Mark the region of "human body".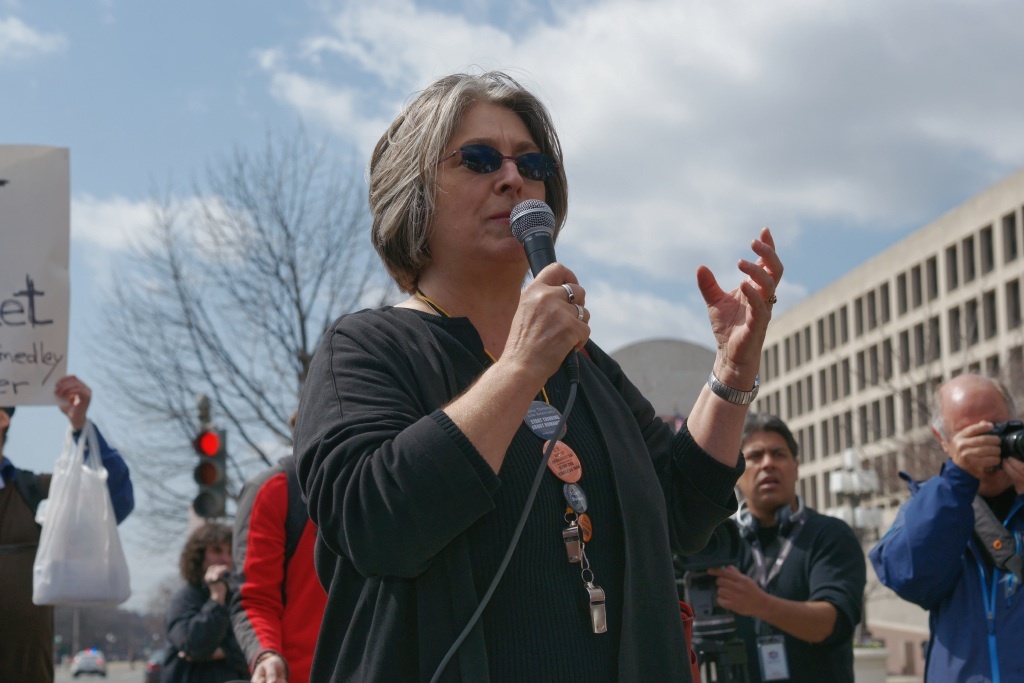
Region: [x1=248, y1=460, x2=321, y2=667].
